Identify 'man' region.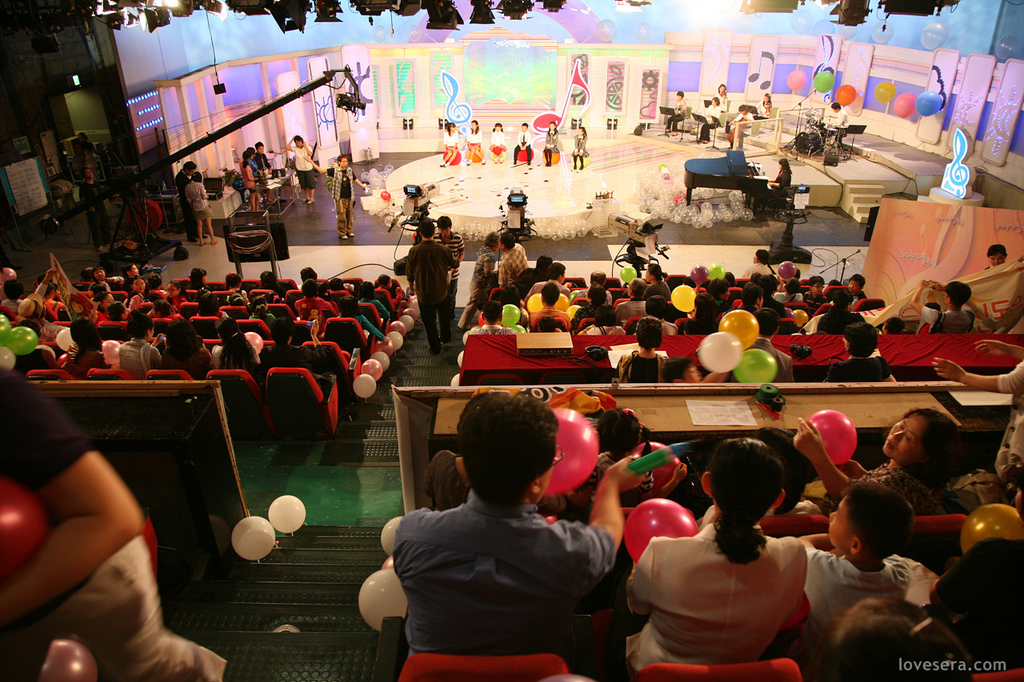
Region: 174,160,195,241.
